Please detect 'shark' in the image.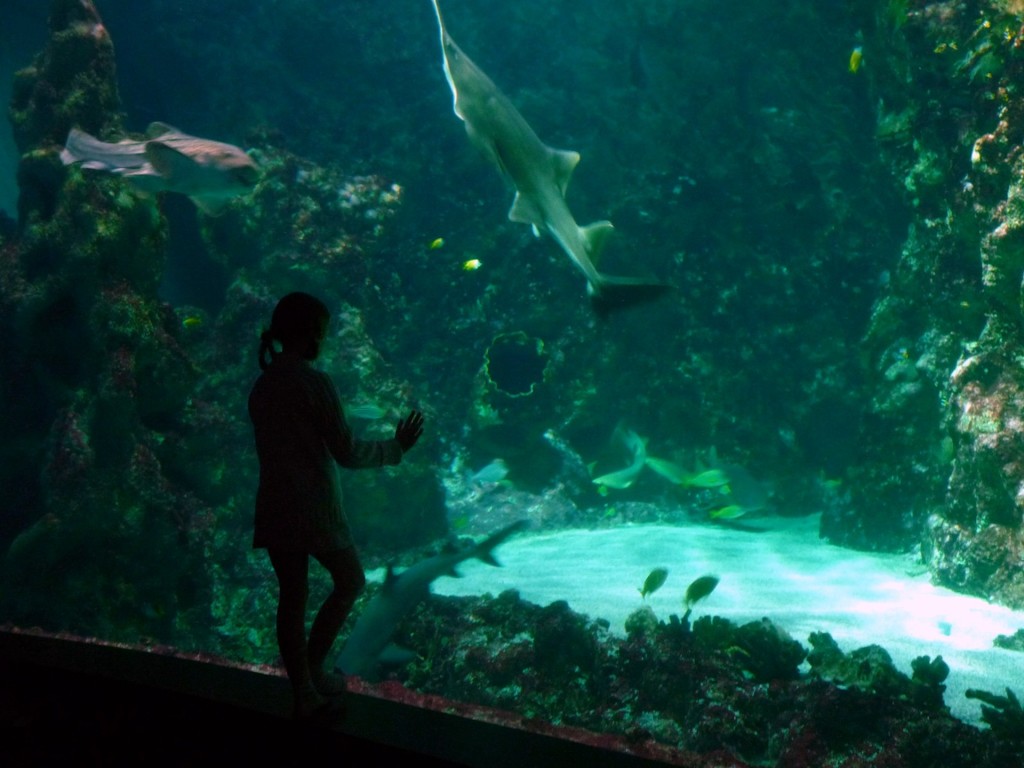
[left=394, top=22, right=646, bottom=335].
